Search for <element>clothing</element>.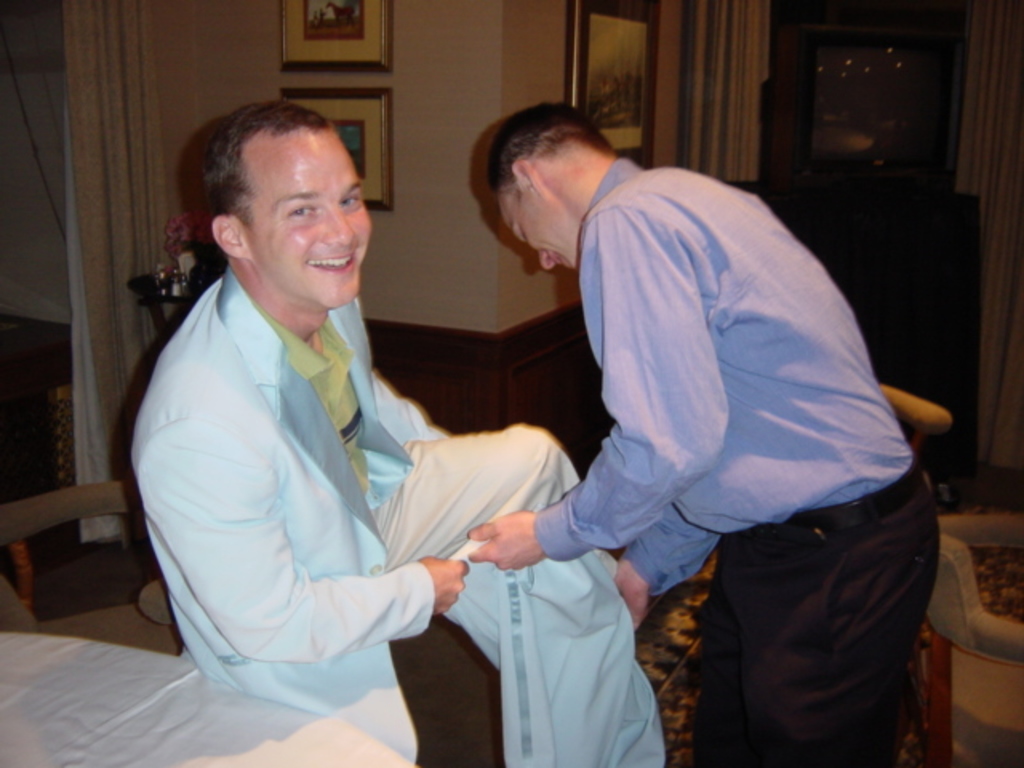
Found at (left=522, top=152, right=960, bottom=766).
